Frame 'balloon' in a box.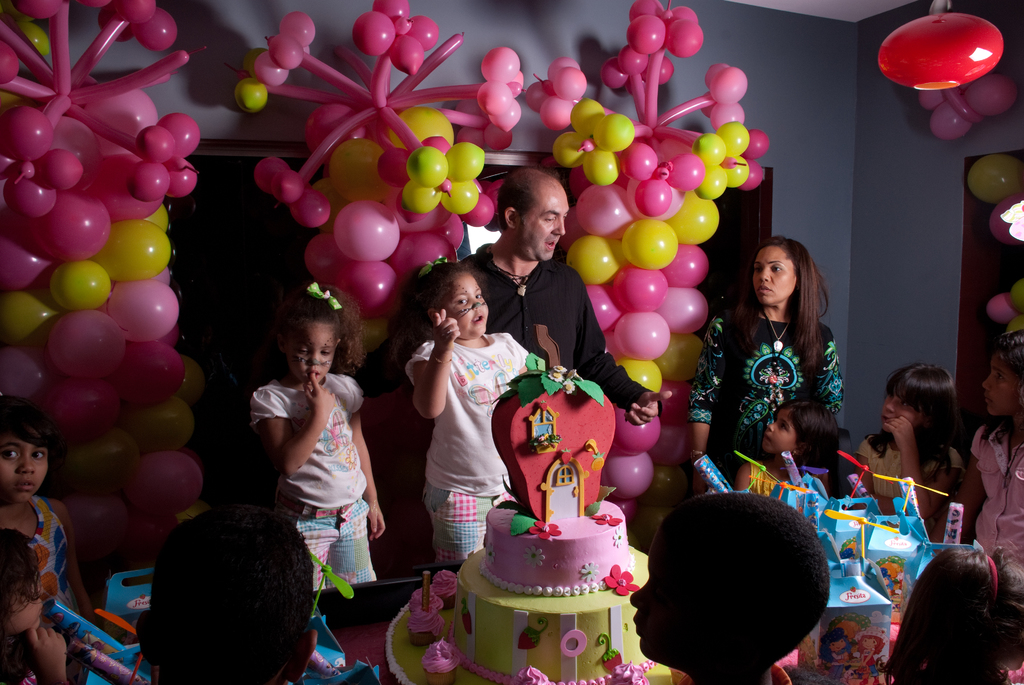
Rect(38, 94, 72, 130).
